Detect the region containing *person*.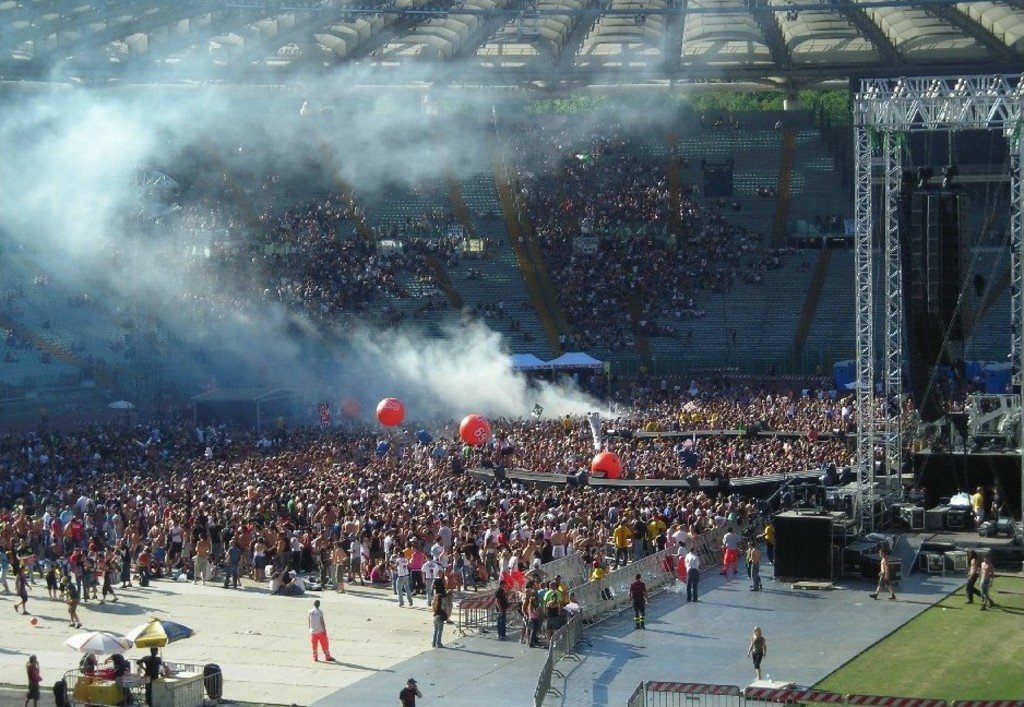
bbox=[159, 177, 420, 336].
